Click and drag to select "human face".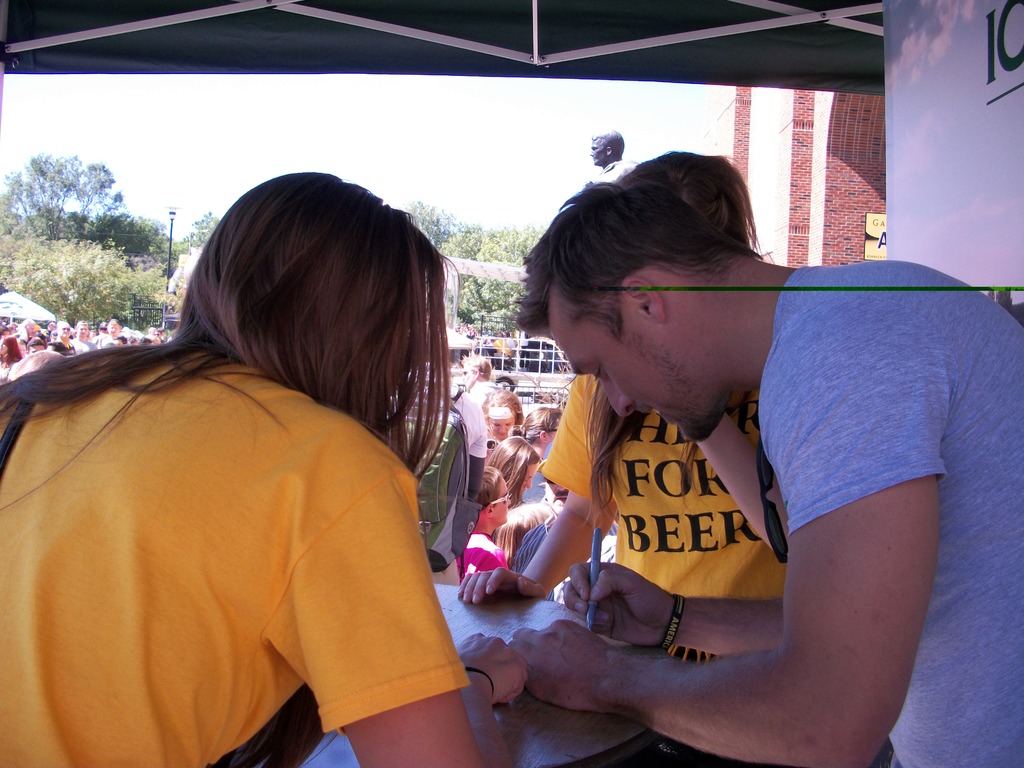
Selection: <bbox>52, 328, 58, 342</bbox>.
